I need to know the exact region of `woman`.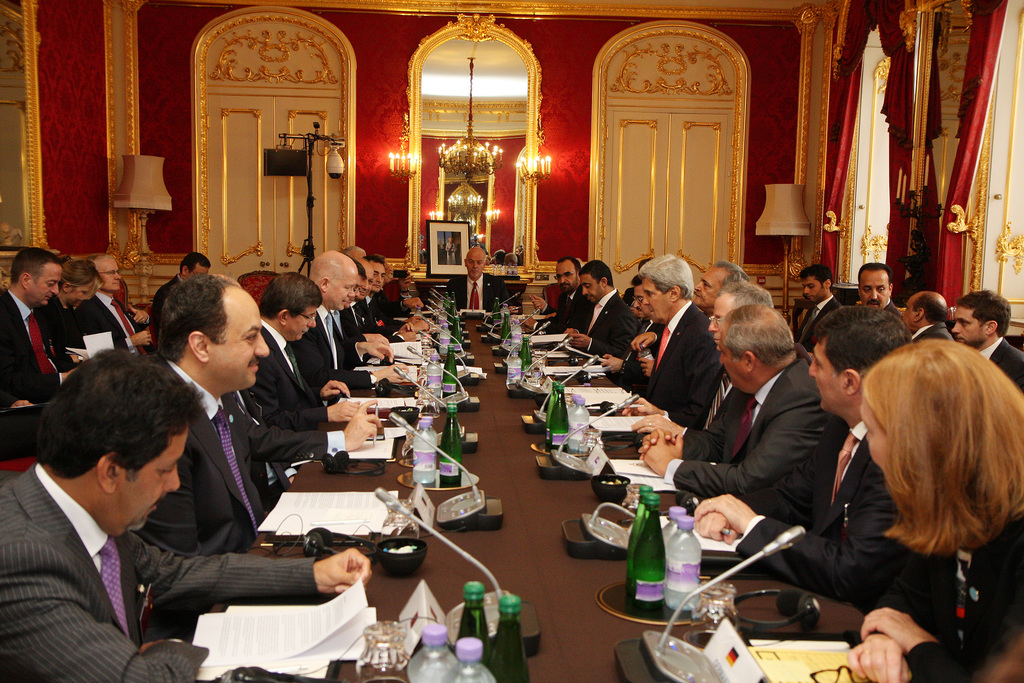
Region: box(858, 342, 1023, 682).
